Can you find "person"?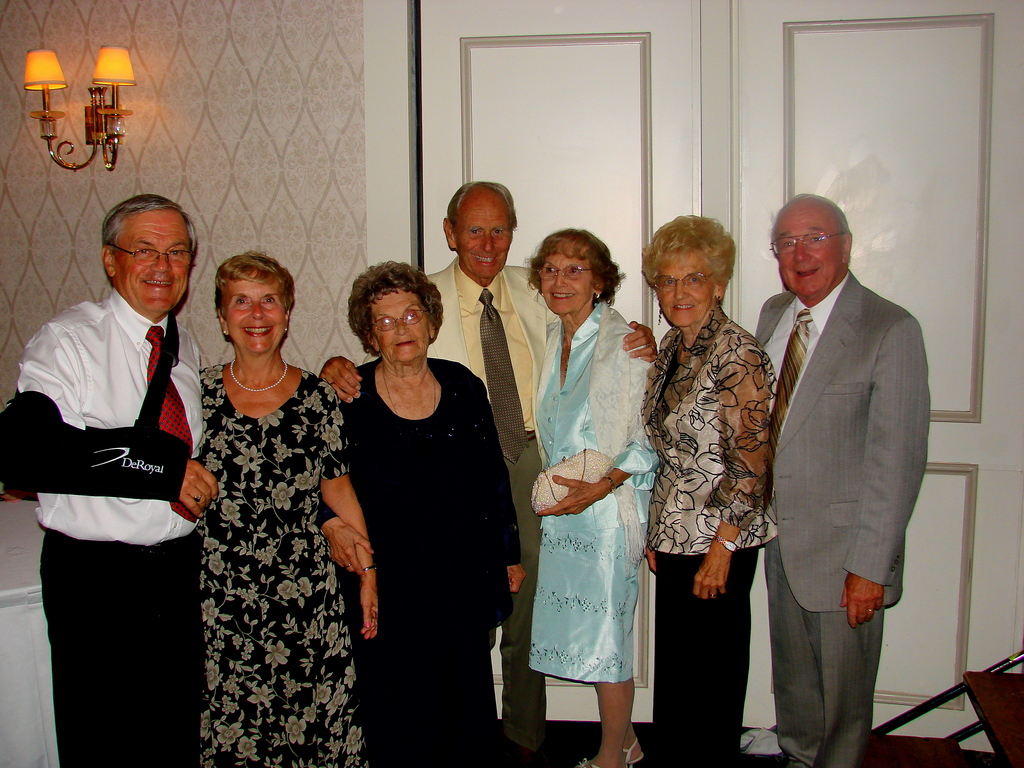
Yes, bounding box: <box>24,149,214,743</box>.
